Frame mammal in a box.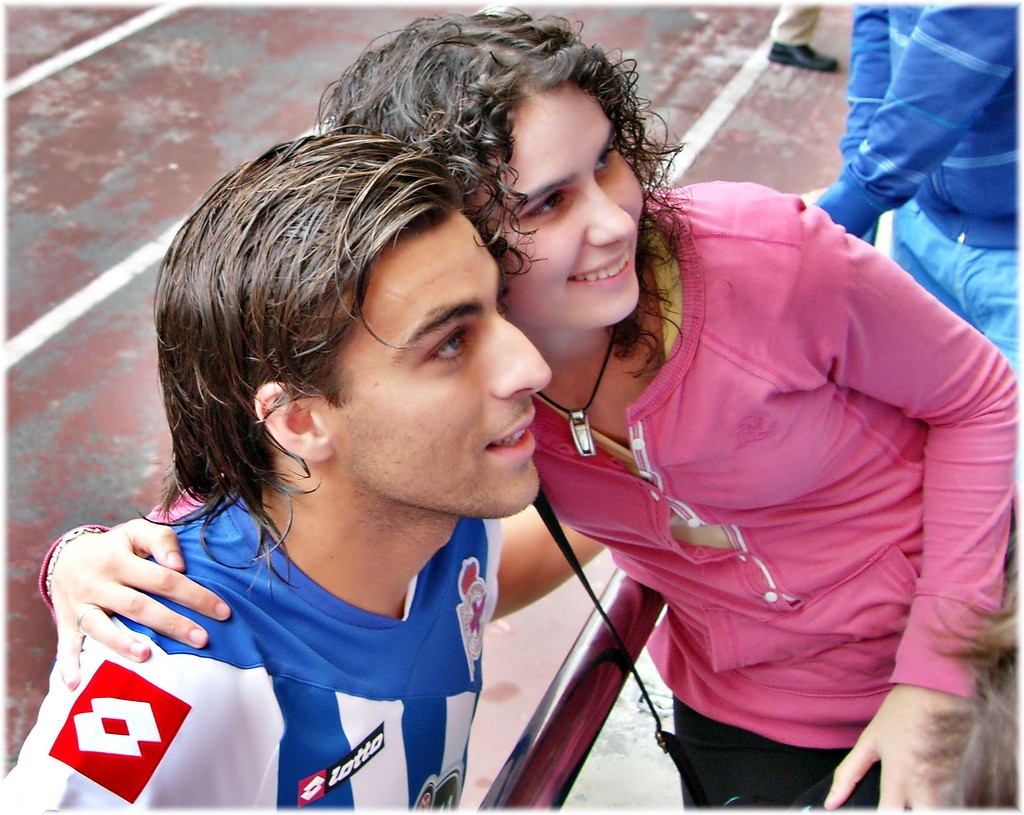
locate(37, 6, 1021, 811).
